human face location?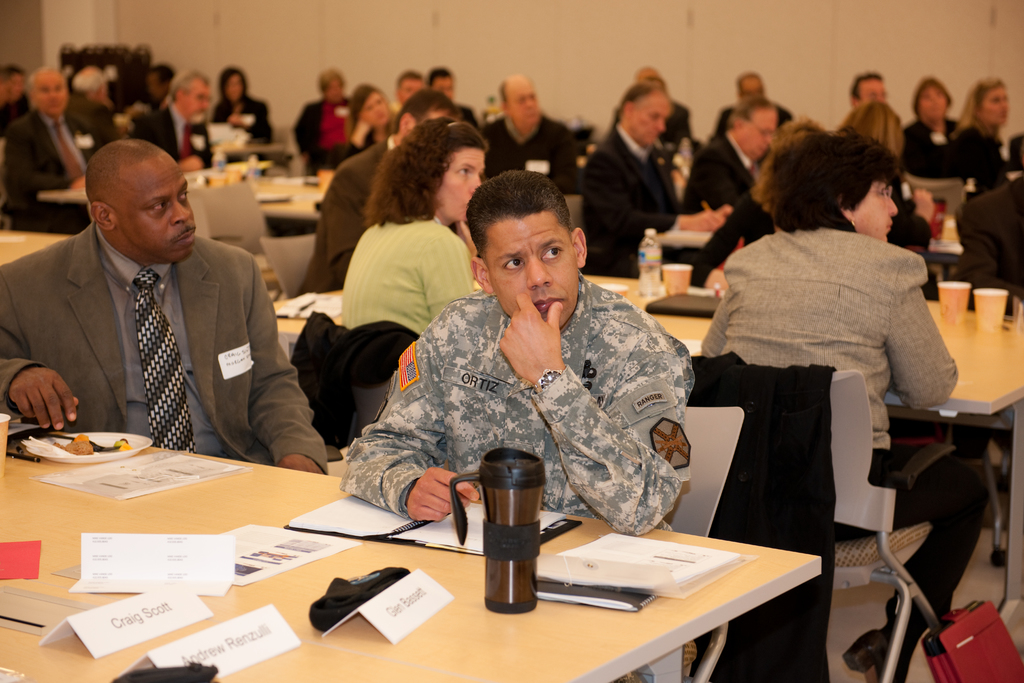
pyautogui.locateOnScreen(148, 74, 162, 100)
